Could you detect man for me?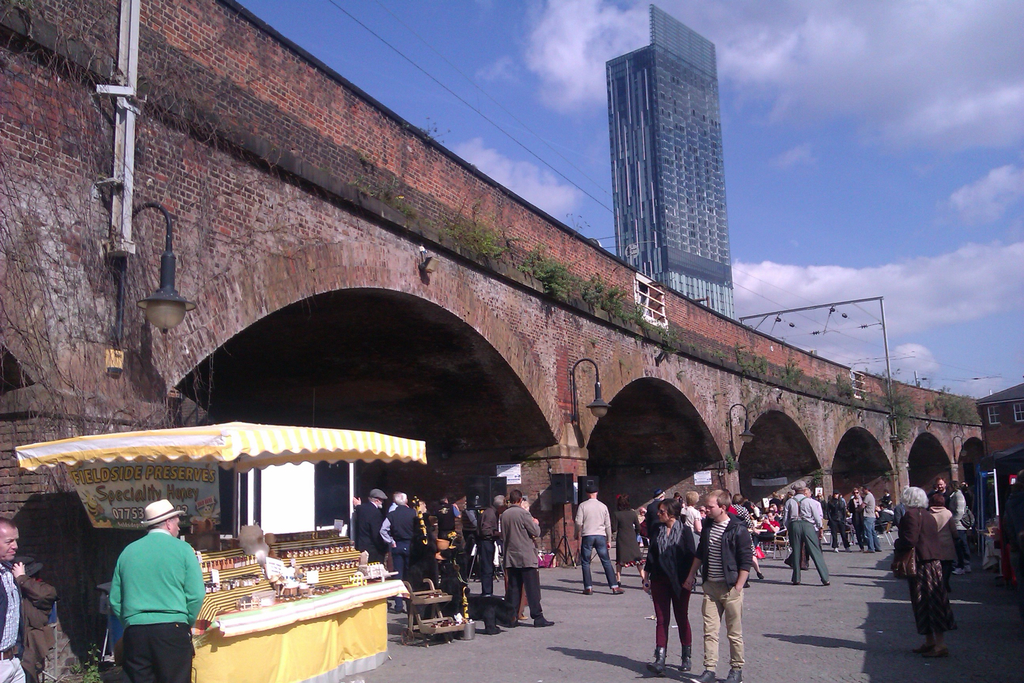
Detection result: crop(684, 488, 751, 682).
